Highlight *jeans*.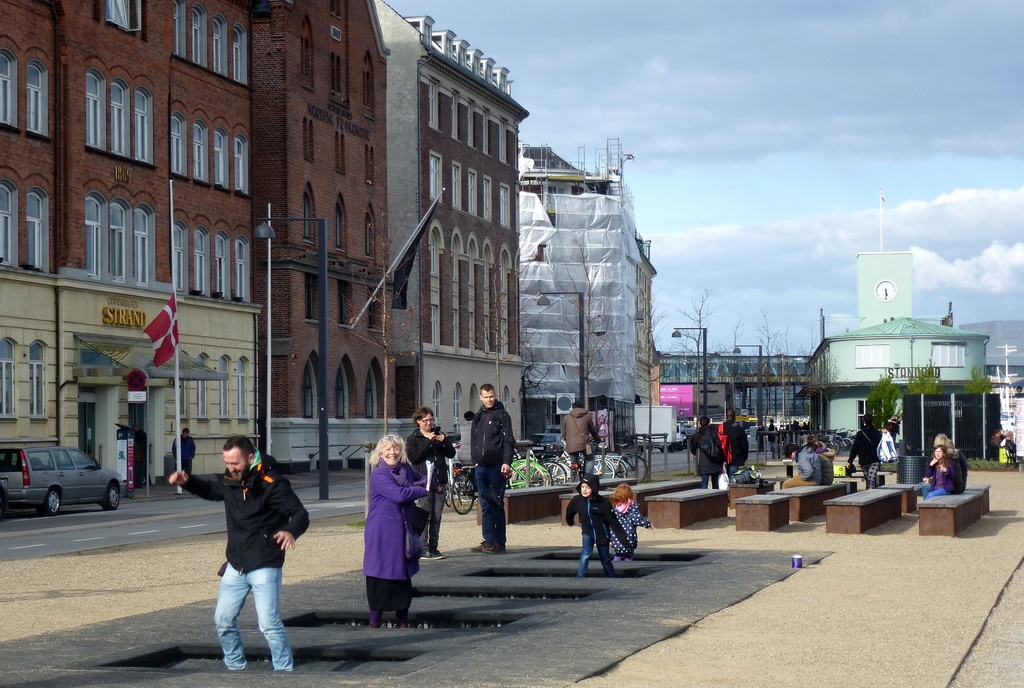
Highlighted region: left=474, top=464, right=506, bottom=542.
